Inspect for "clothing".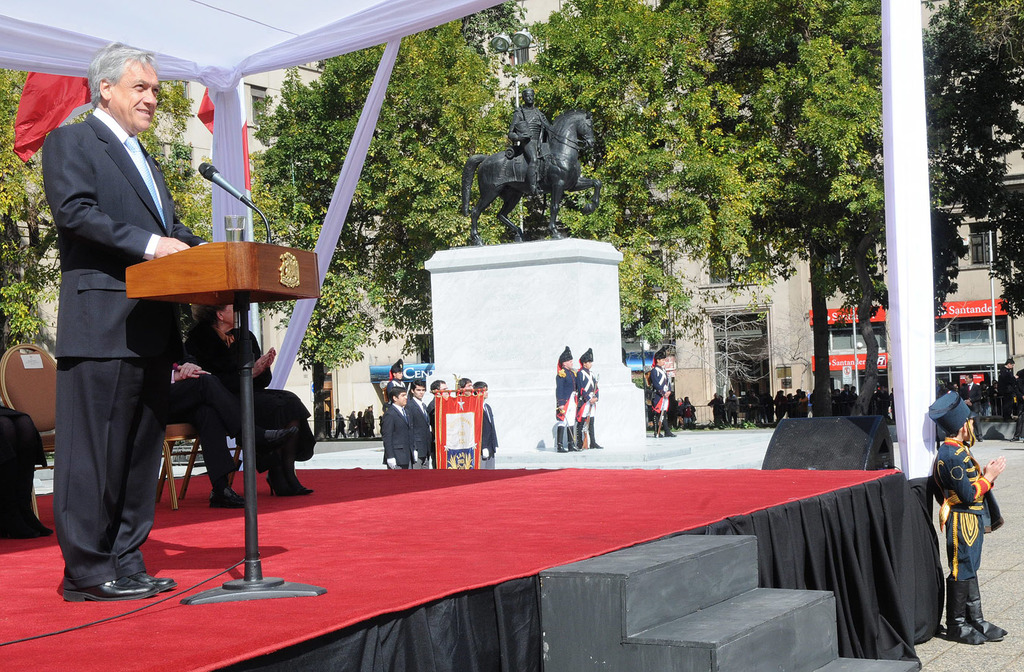
Inspection: (646, 364, 669, 413).
